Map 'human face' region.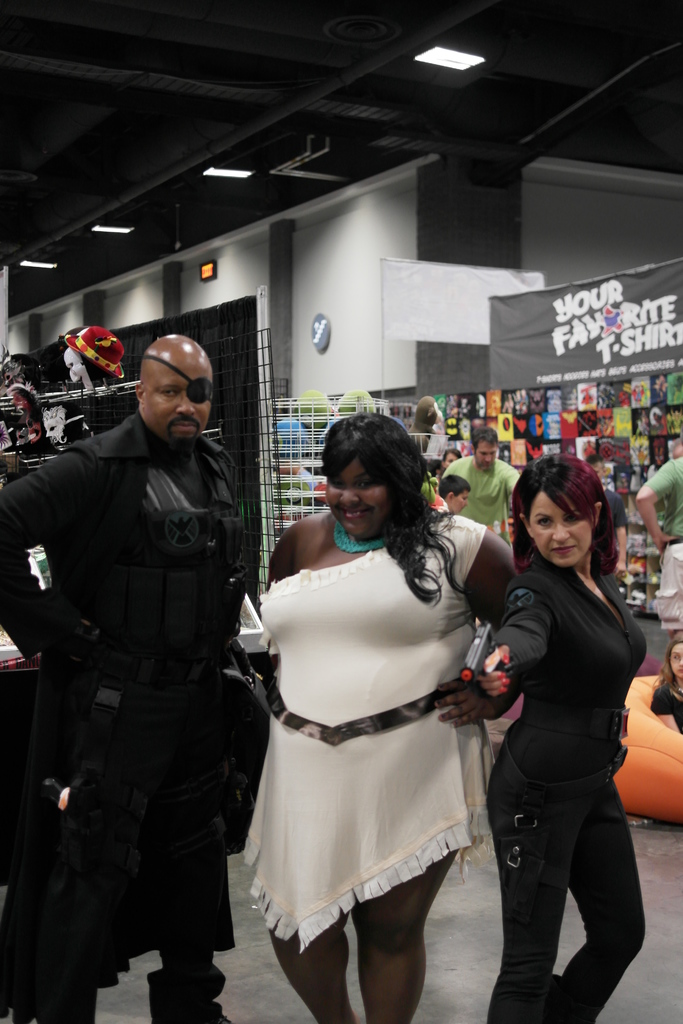
Mapped to {"x1": 533, "y1": 495, "x2": 593, "y2": 568}.
